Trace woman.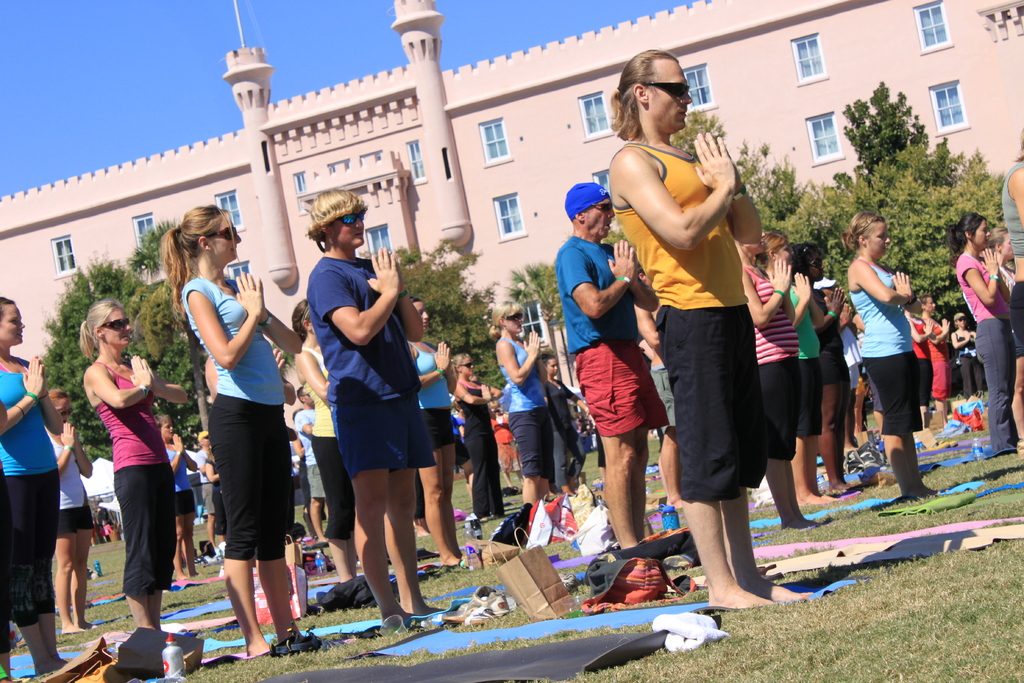
Traced to l=544, t=344, r=598, b=498.
